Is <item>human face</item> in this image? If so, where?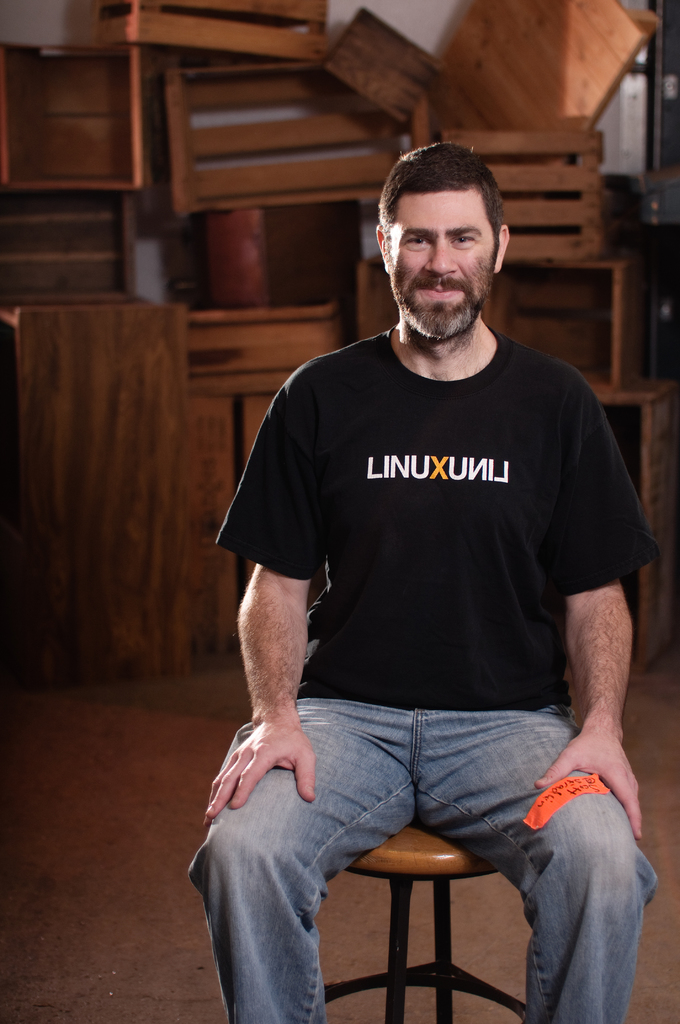
Yes, at (x1=390, y1=197, x2=490, y2=342).
